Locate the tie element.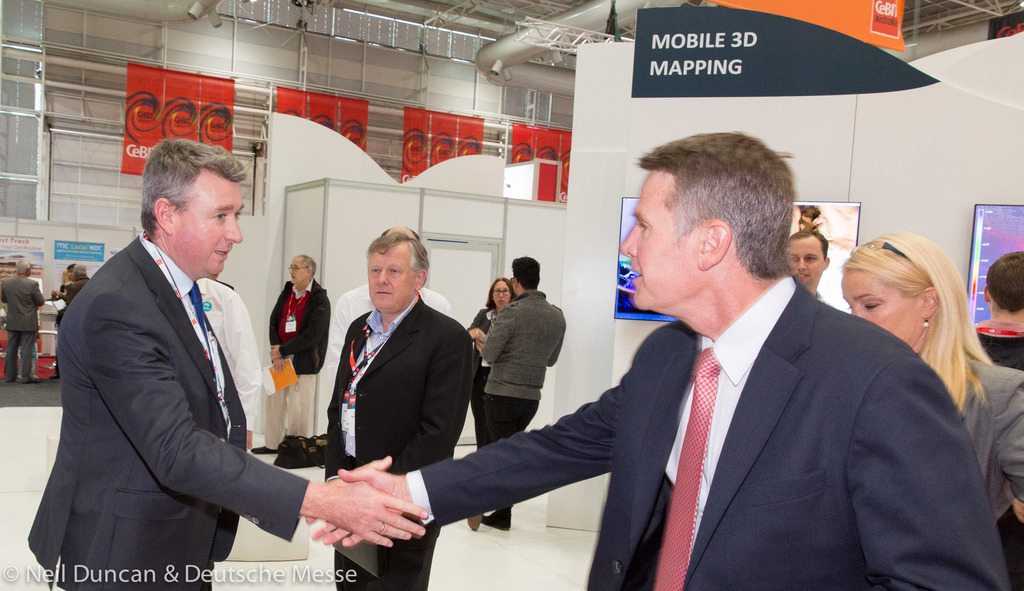
Element bbox: (left=184, top=280, right=248, bottom=453).
